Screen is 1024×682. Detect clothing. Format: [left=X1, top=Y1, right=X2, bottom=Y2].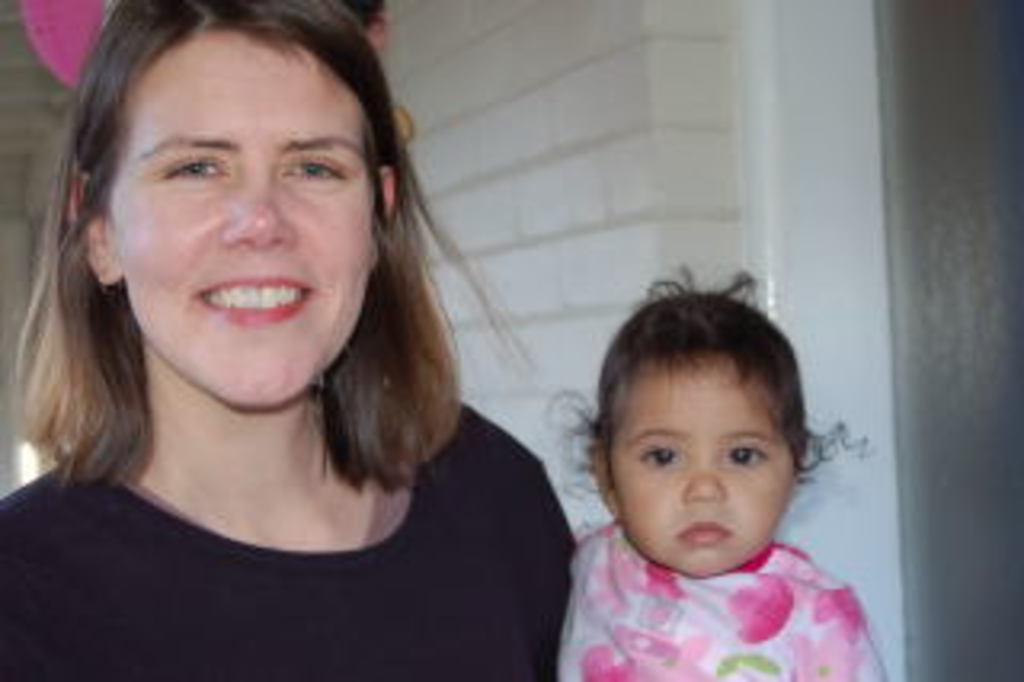
[left=0, top=371, right=592, bottom=666].
